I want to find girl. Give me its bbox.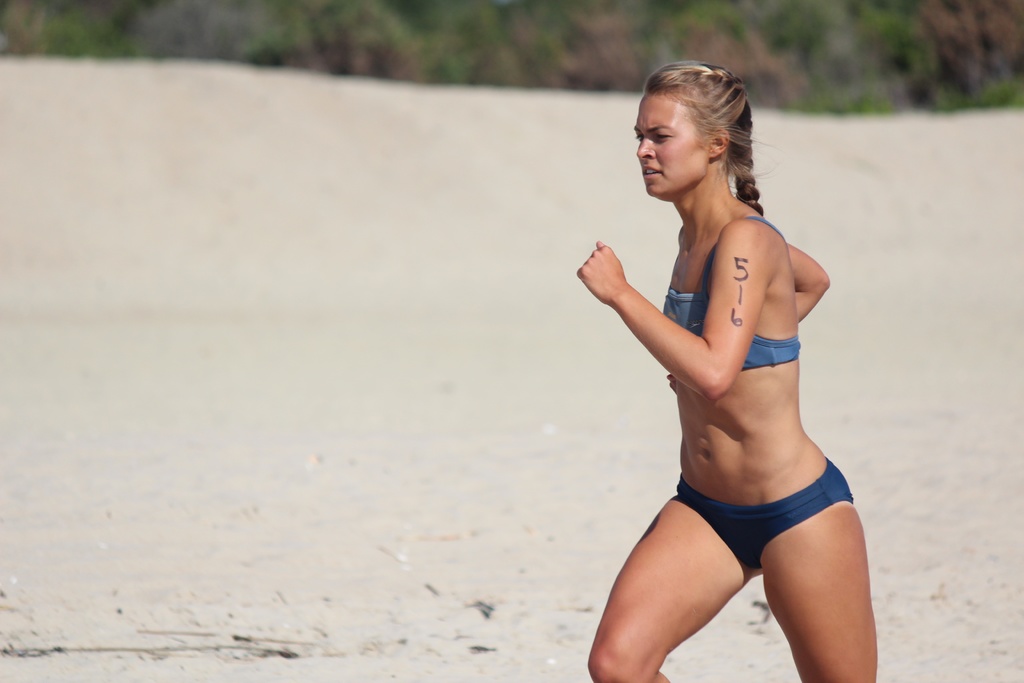
Rect(577, 61, 878, 682).
